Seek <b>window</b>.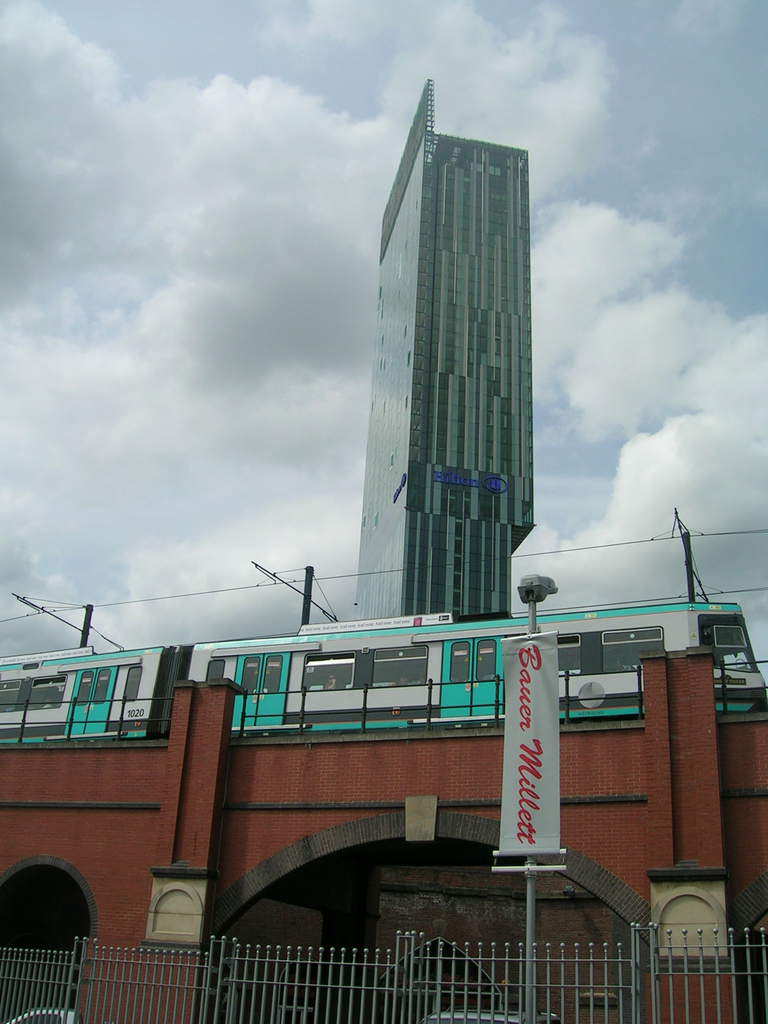
crop(476, 641, 500, 681).
